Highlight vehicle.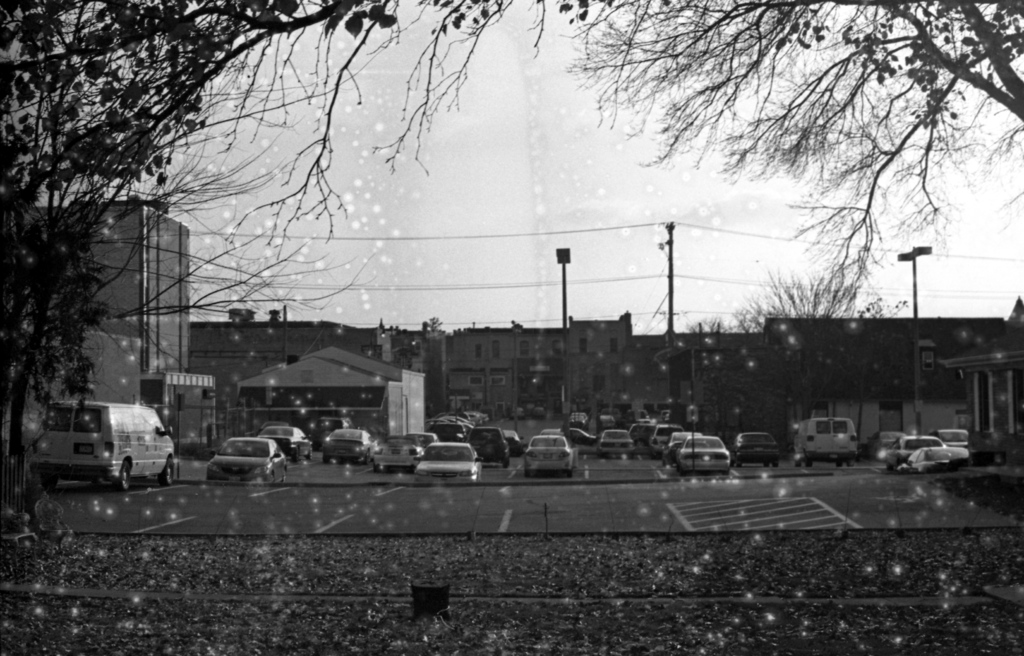
Highlighted region: bbox=[792, 417, 858, 468].
